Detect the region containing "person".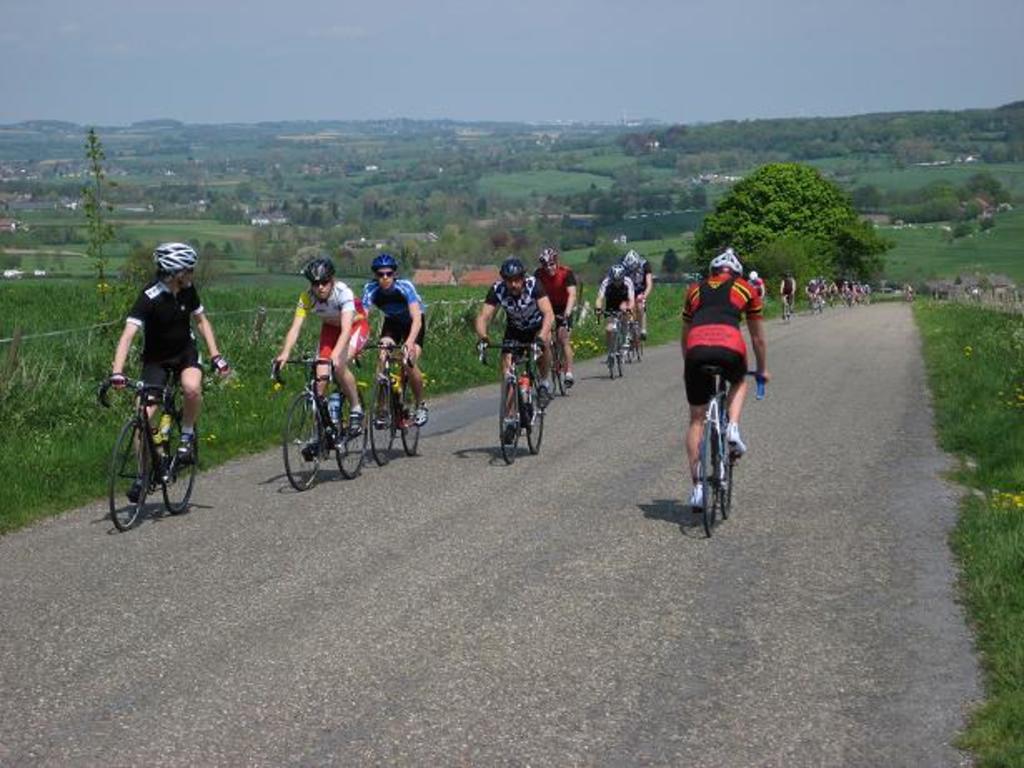
pyautogui.locateOnScreen(531, 255, 576, 380).
